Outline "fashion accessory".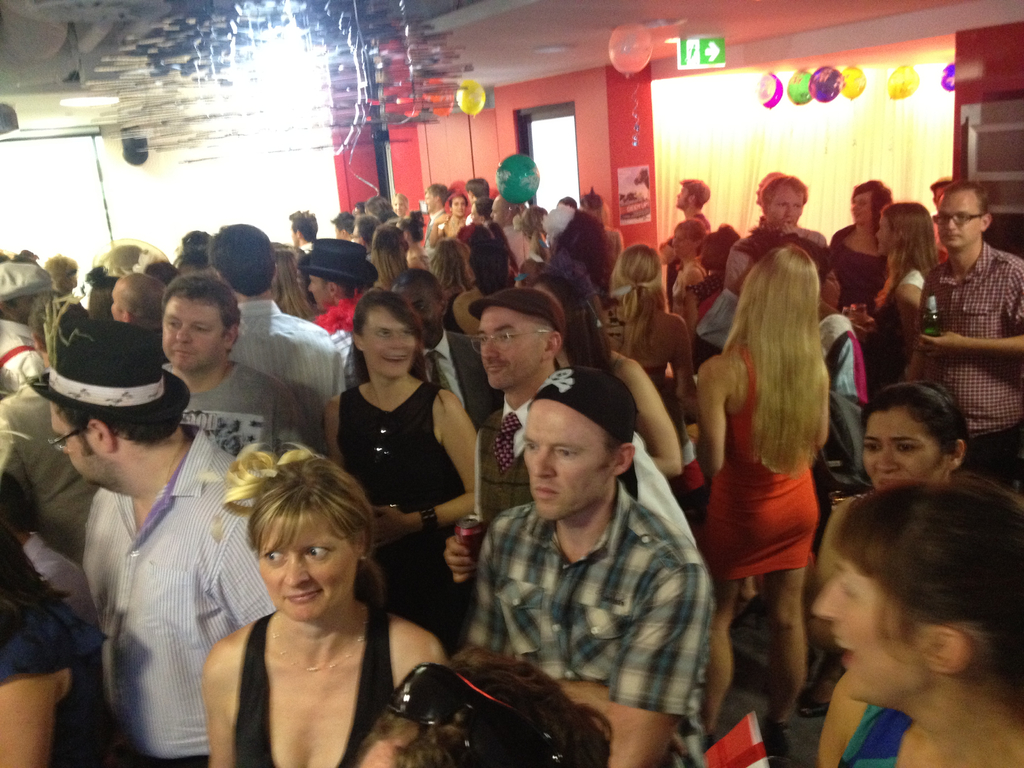
Outline: bbox=[296, 237, 381, 286].
